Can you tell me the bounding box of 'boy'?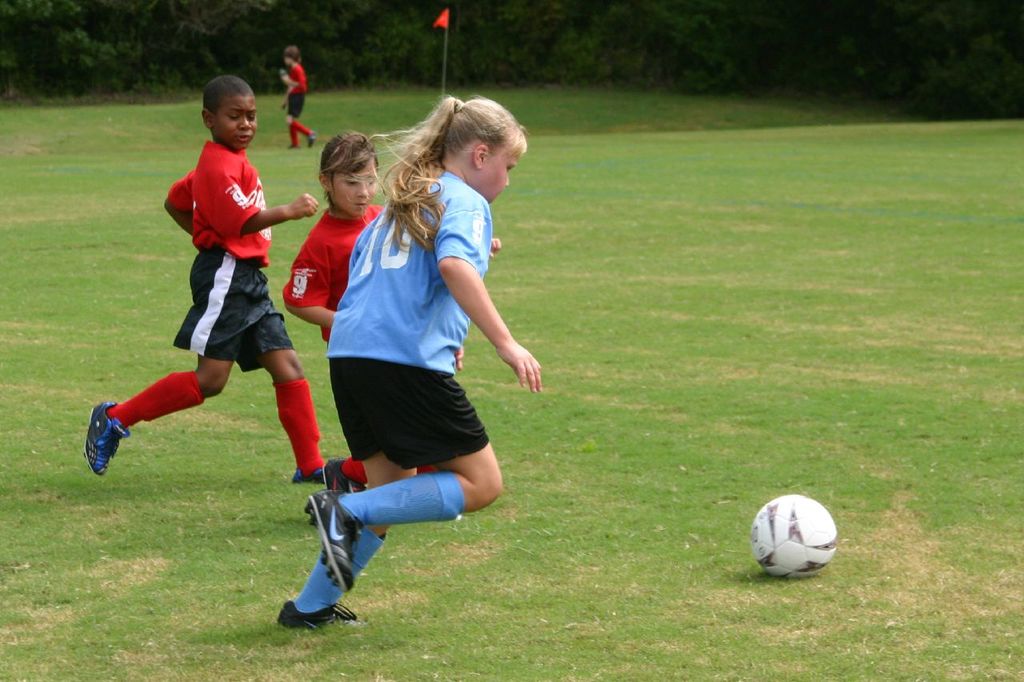
<box>82,72,330,486</box>.
